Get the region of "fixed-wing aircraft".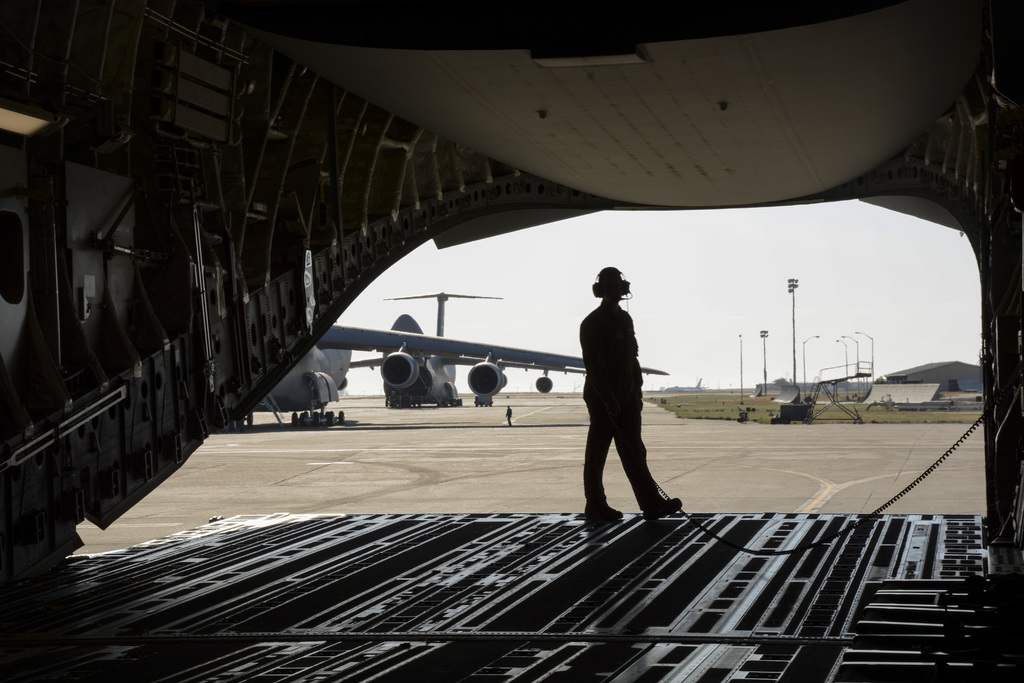
[348, 284, 591, 412].
